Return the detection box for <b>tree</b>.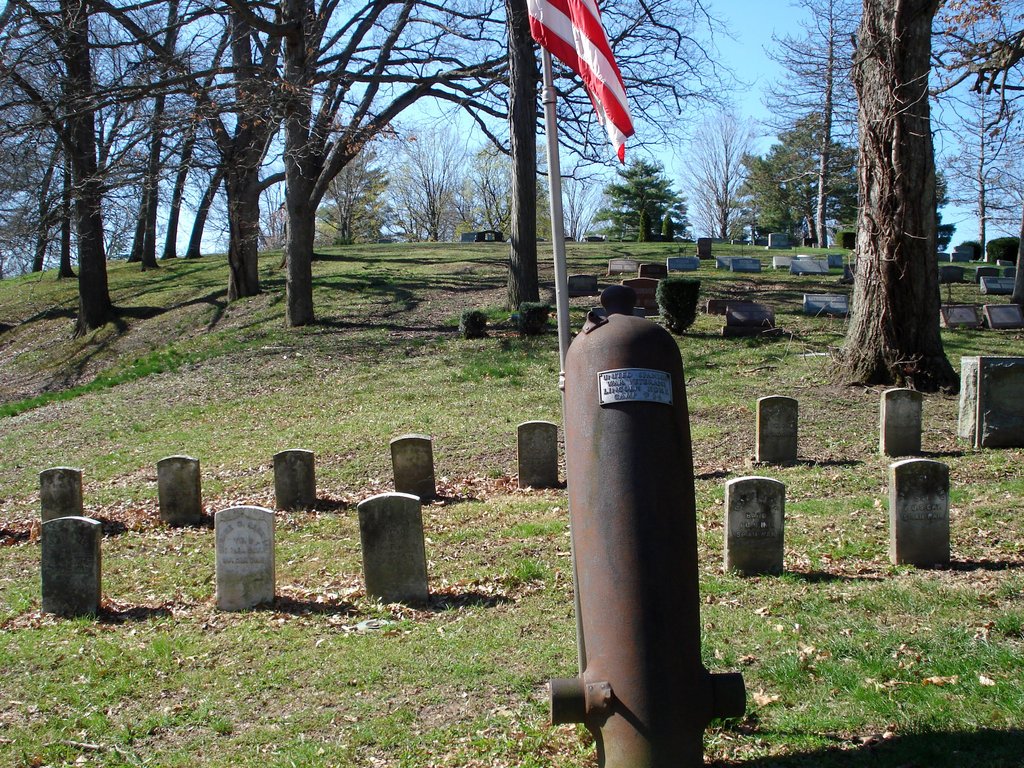
[x1=986, y1=235, x2=1023, y2=273].
